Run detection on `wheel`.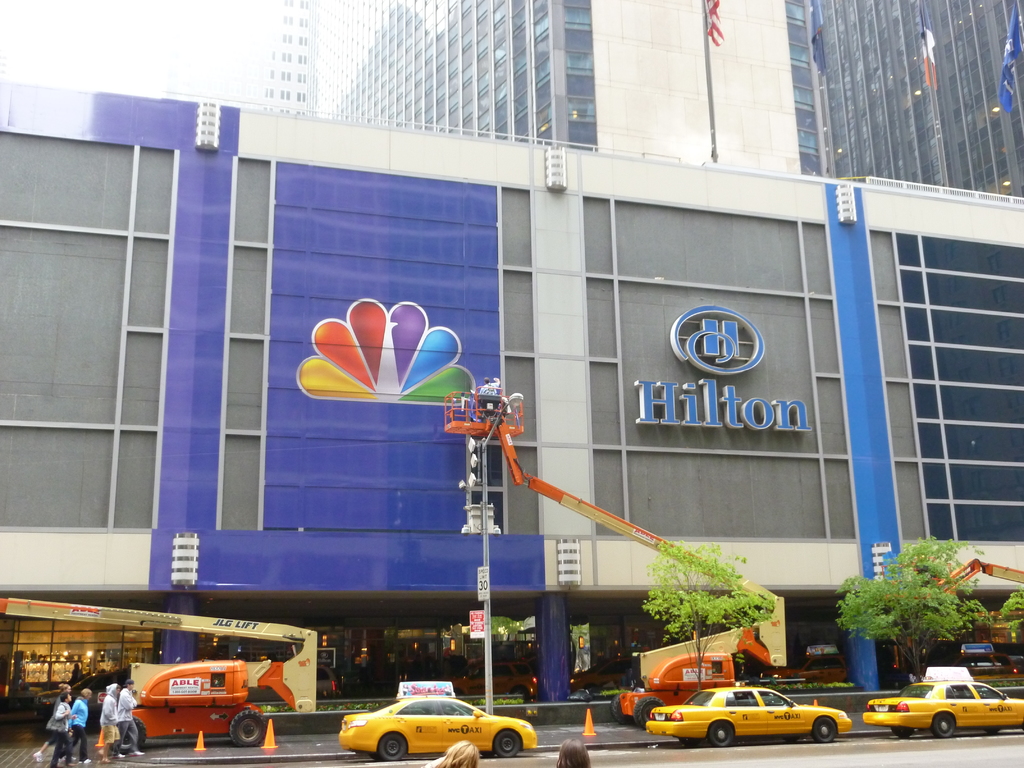
Result: x1=707 y1=717 x2=732 y2=749.
